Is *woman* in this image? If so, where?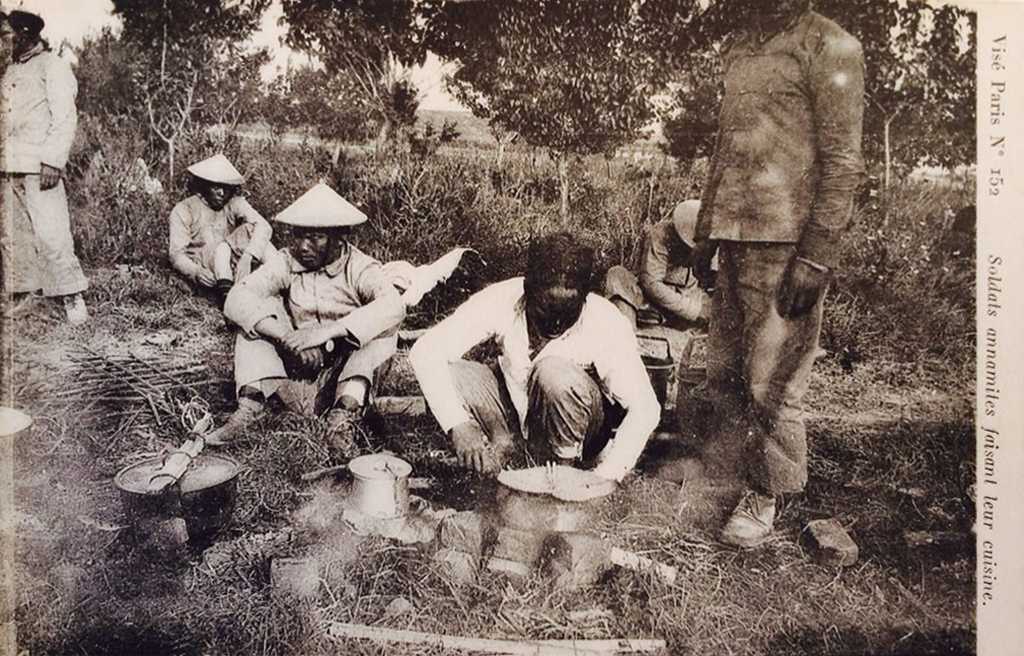
Yes, at region(164, 152, 277, 308).
